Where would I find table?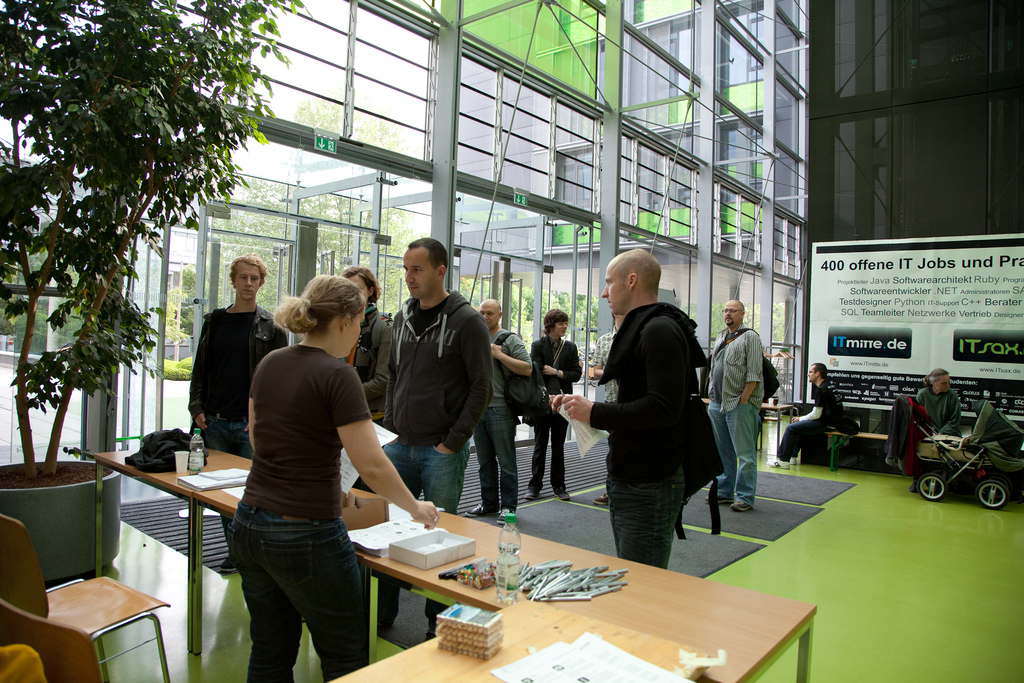
At detection(84, 445, 260, 607).
